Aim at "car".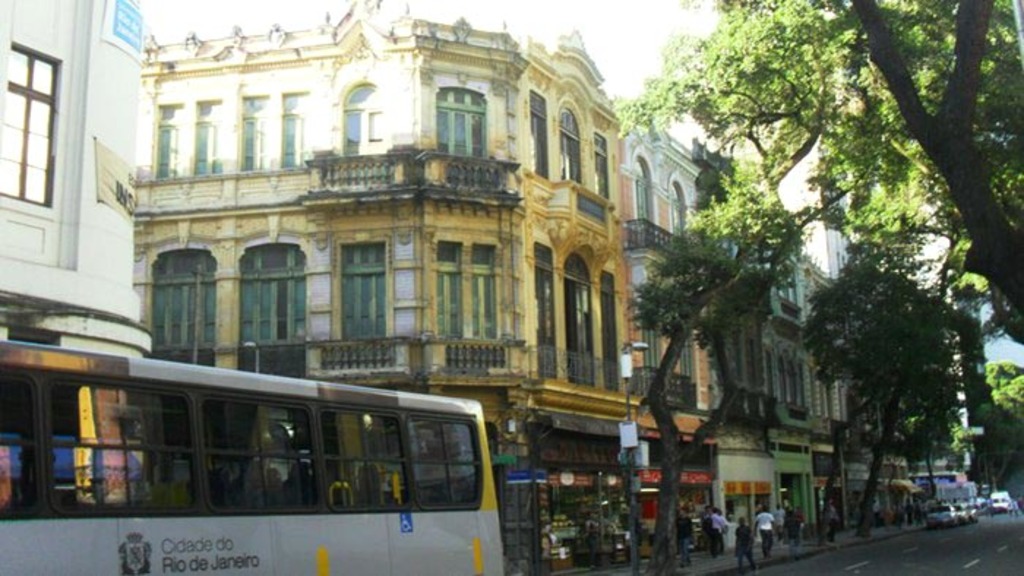
Aimed at x1=926 y1=499 x2=958 y2=535.
